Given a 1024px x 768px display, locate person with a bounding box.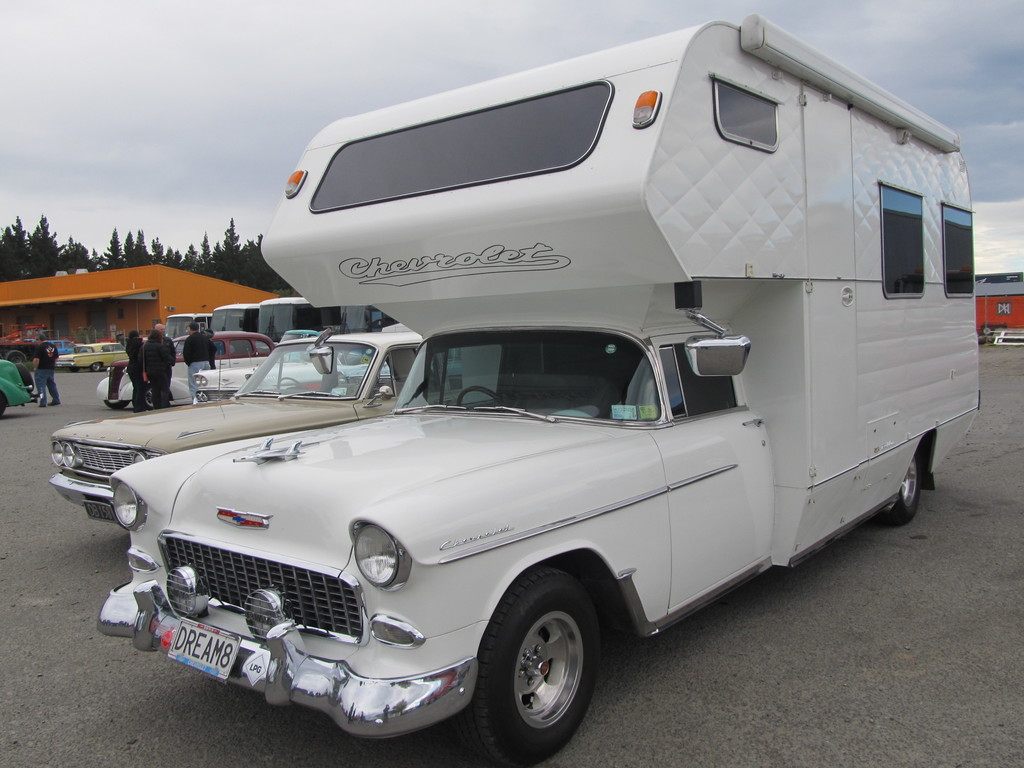
Located: <box>121,327,149,409</box>.
